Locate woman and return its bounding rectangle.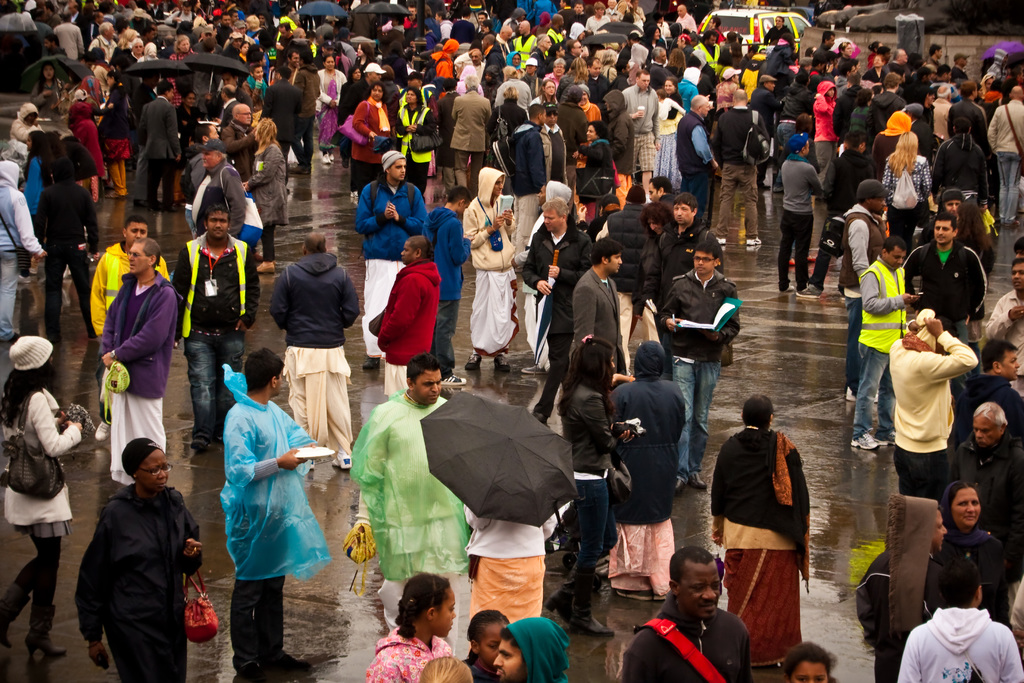
pyautogui.locateOnScreen(345, 79, 396, 203).
